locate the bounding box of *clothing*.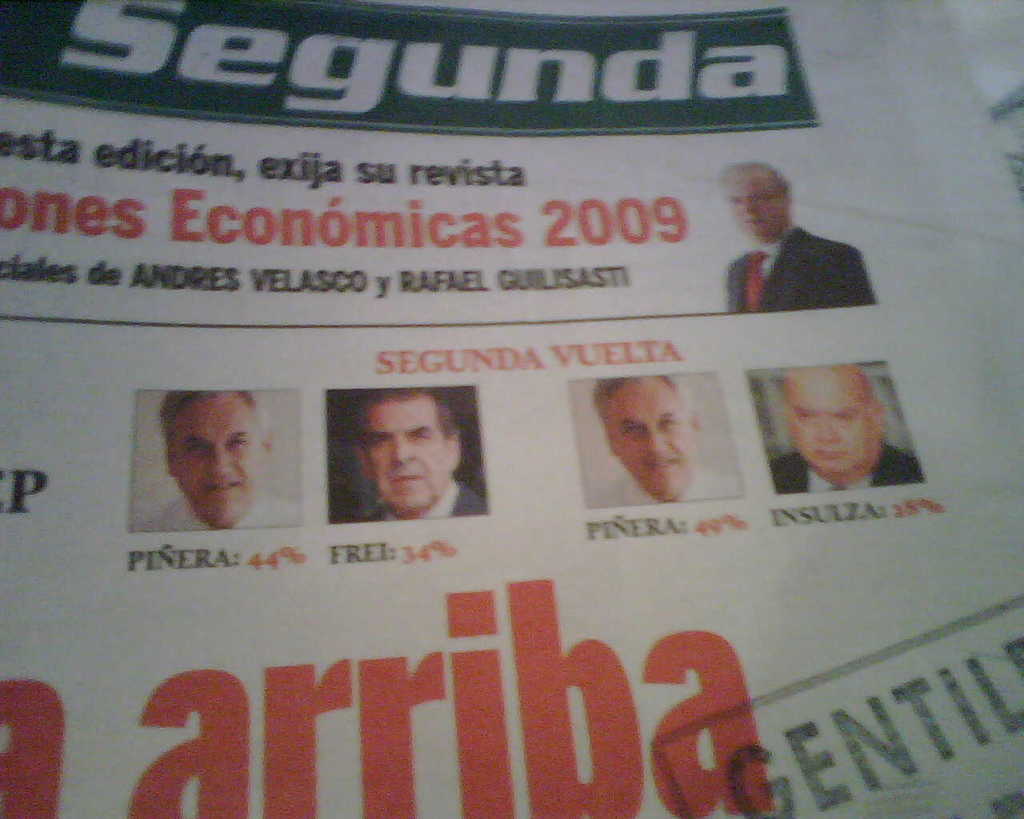
Bounding box: detection(127, 497, 305, 533).
